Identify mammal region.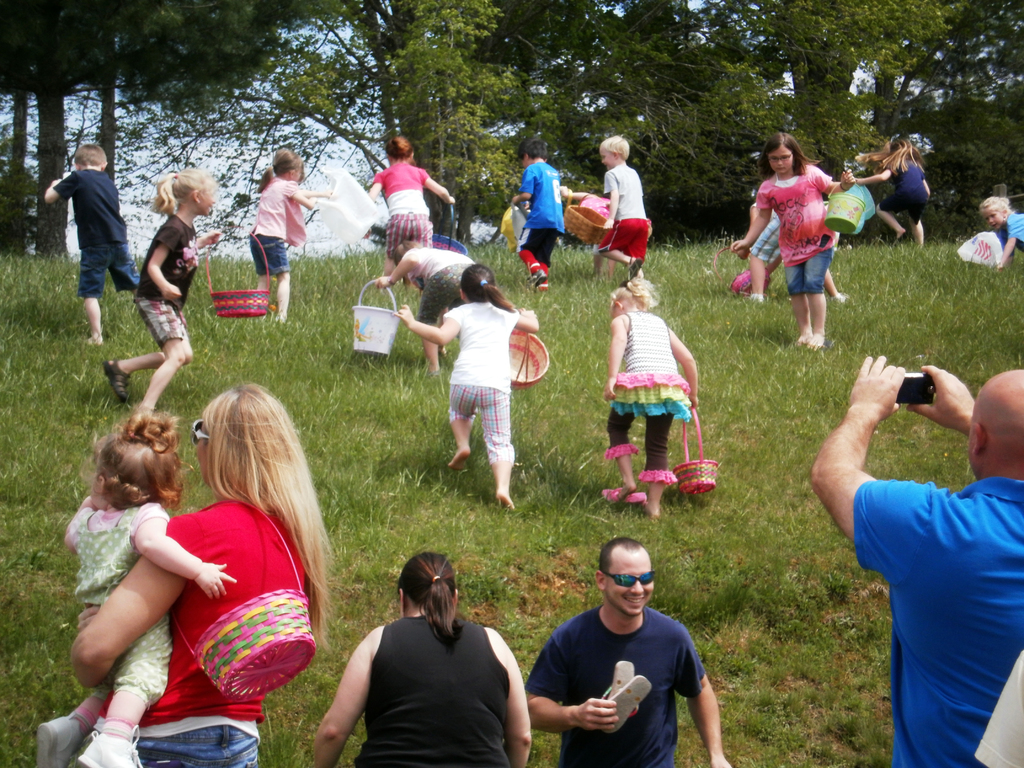
Region: bbox=(977, 193, 1023, 266).
